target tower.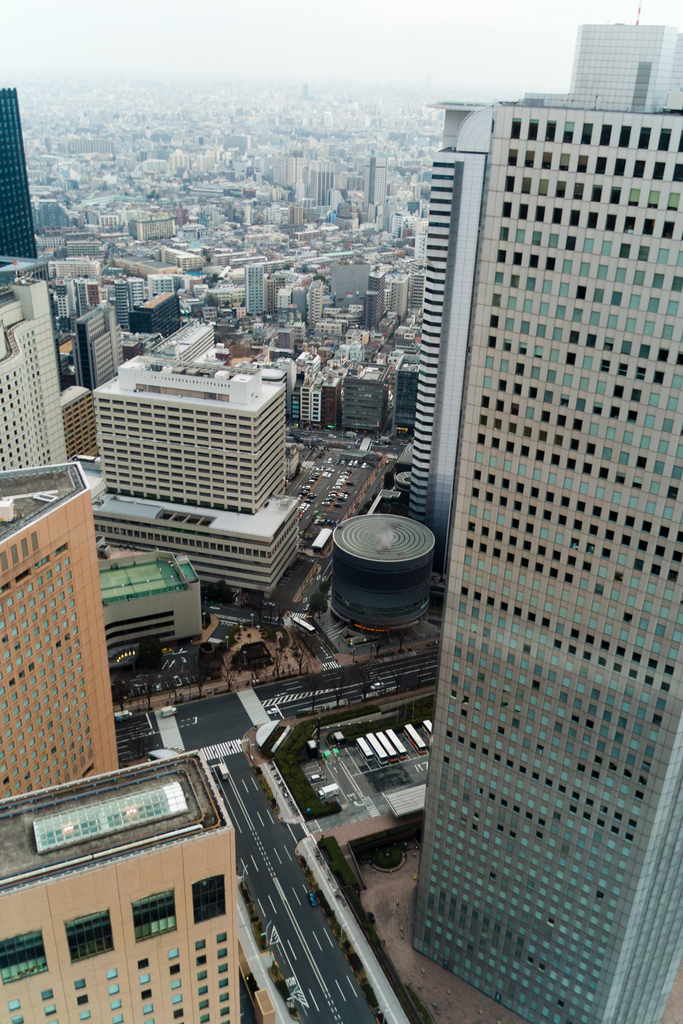
Target region: detection(367, 21, 657, 1023).
